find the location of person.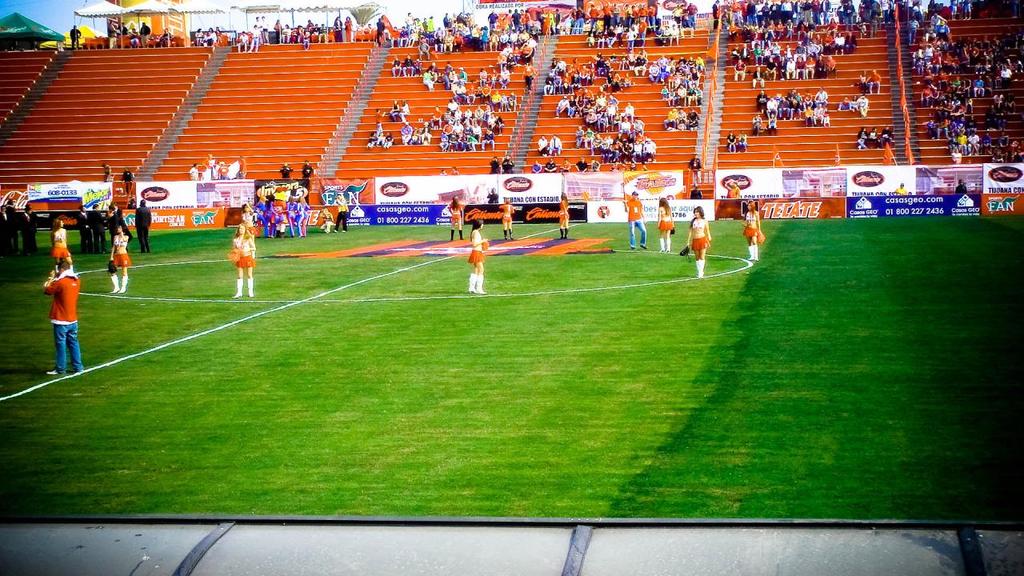
Location: <region>283, 194, 306, 234</region>.
